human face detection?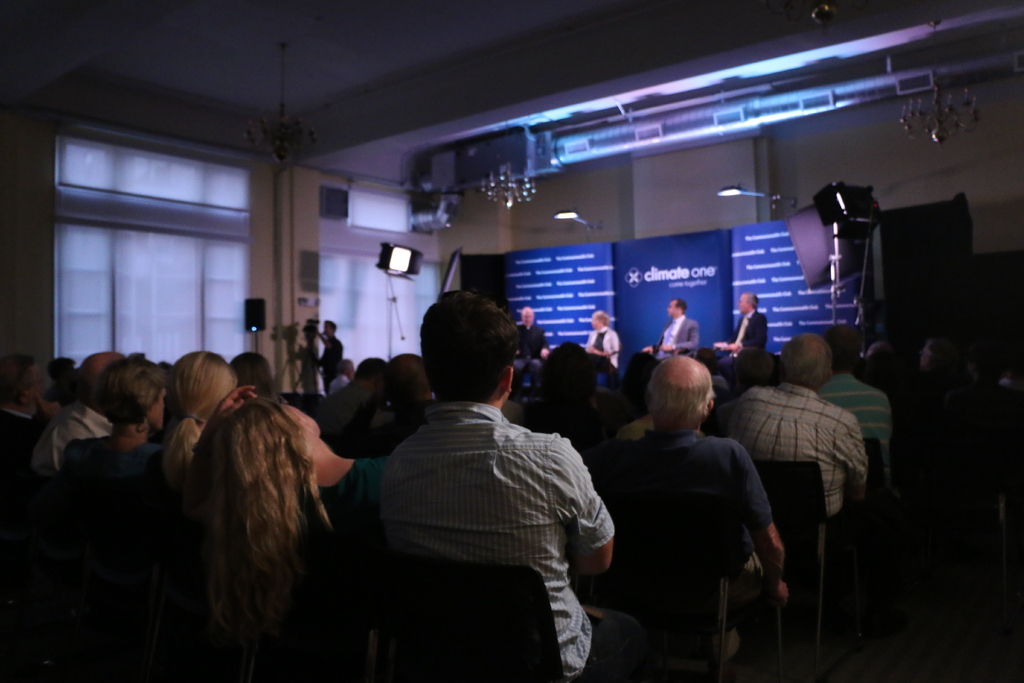
locate(740, 296, 748, 309)
